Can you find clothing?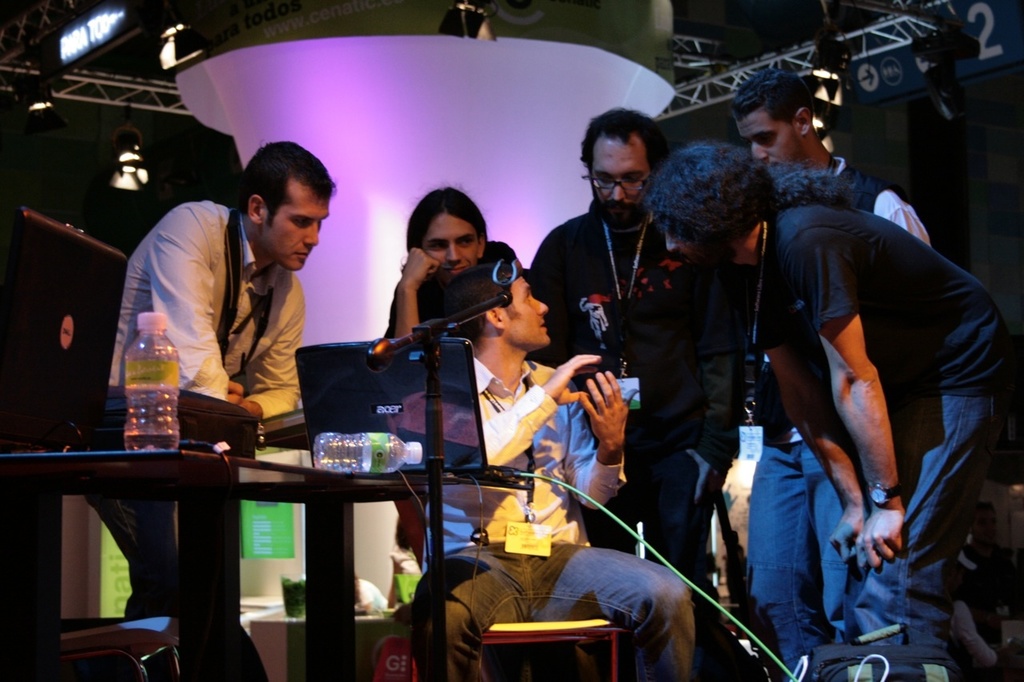
Yes, bounding box: 403, 357, 698, 681.
